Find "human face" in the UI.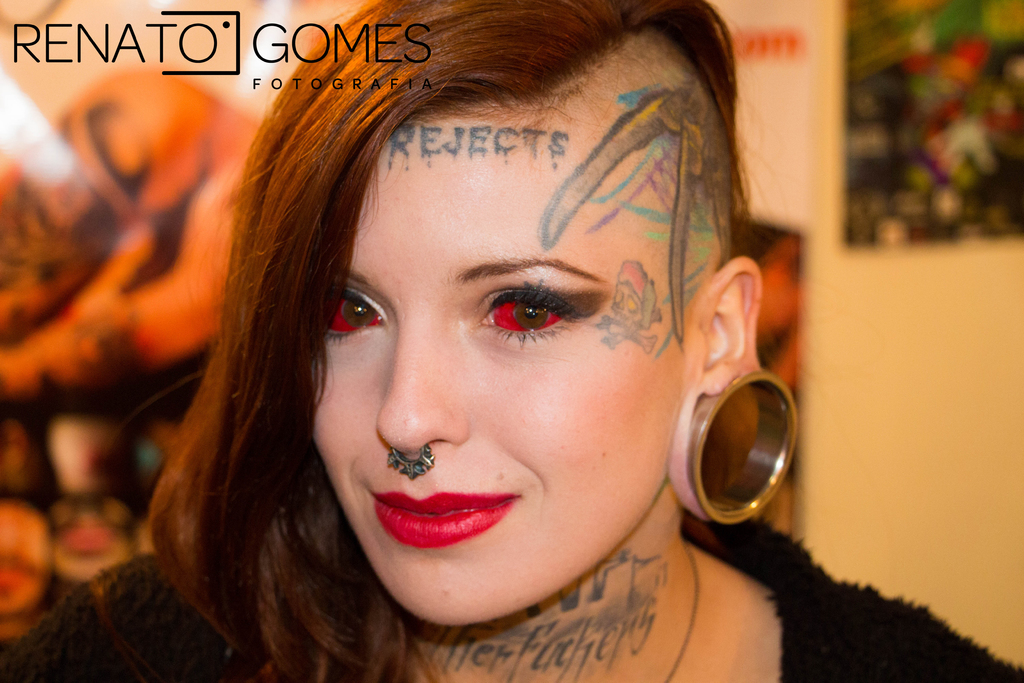
UI element at x1=314 y1=123 x2=685 y2=627.
